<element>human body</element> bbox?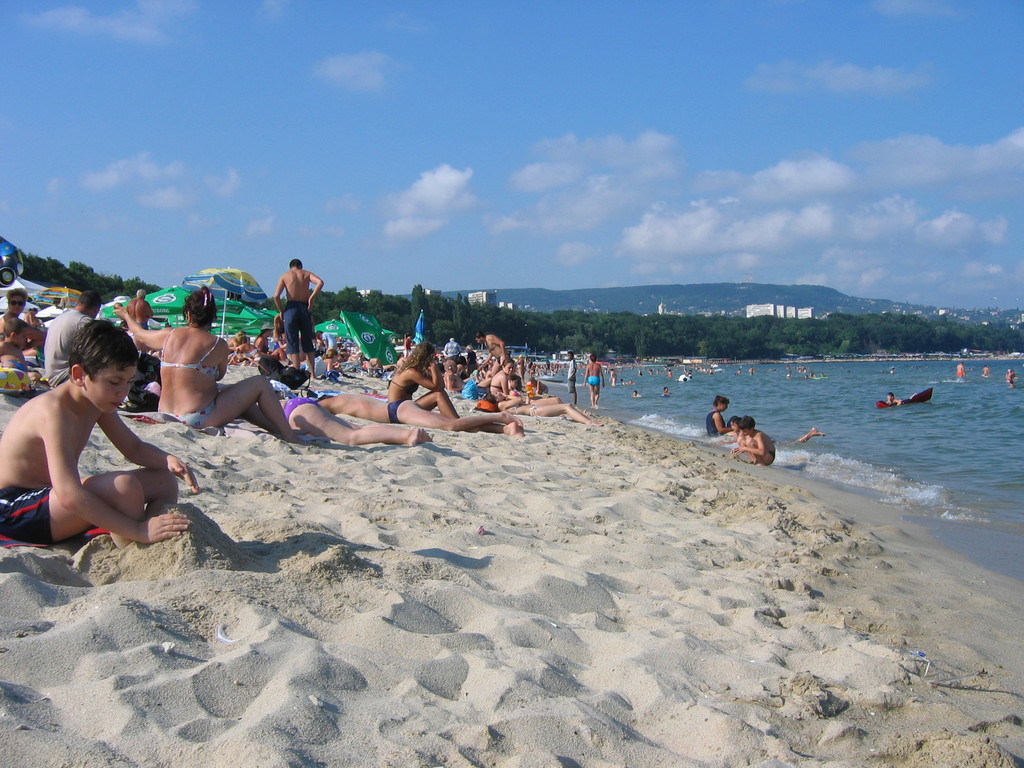
bbox=[269, 257, 324, 375]
